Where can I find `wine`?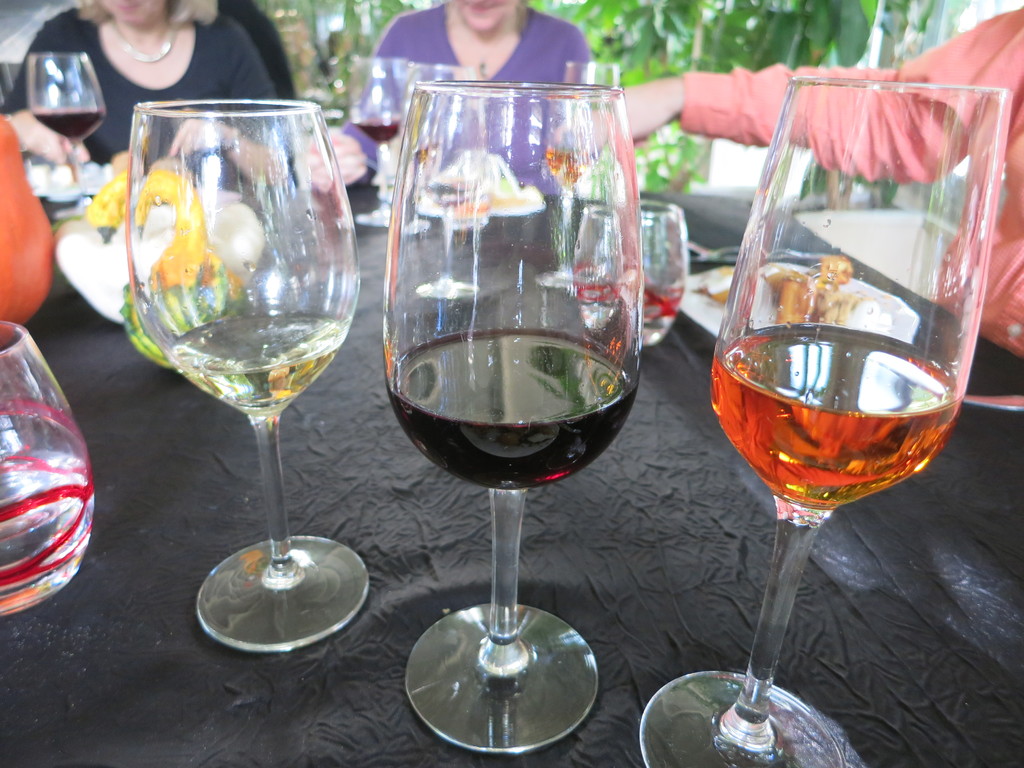
You can find it at BBox(708, 324, 959, 504).
